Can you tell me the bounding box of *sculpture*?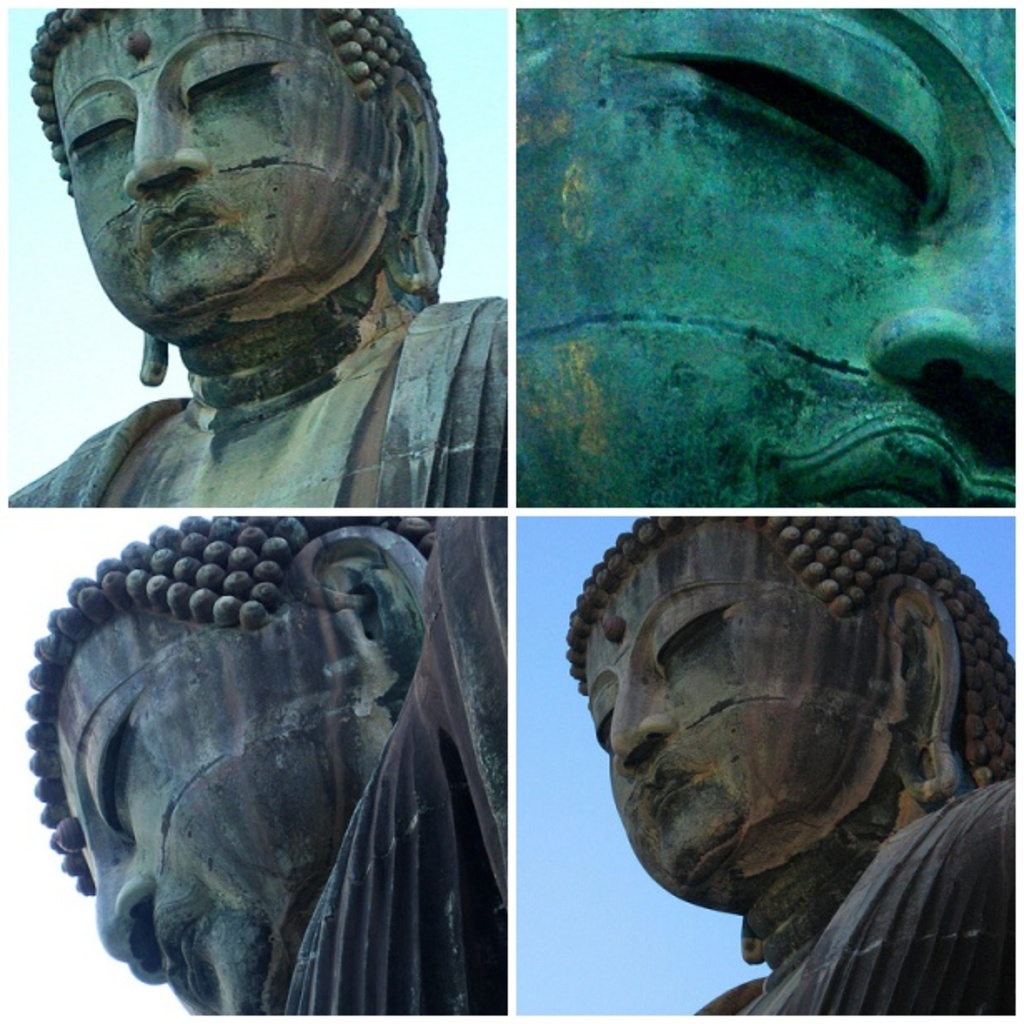
{"left": 0, "top": 5, "right": 510, "bottom": 510}.
